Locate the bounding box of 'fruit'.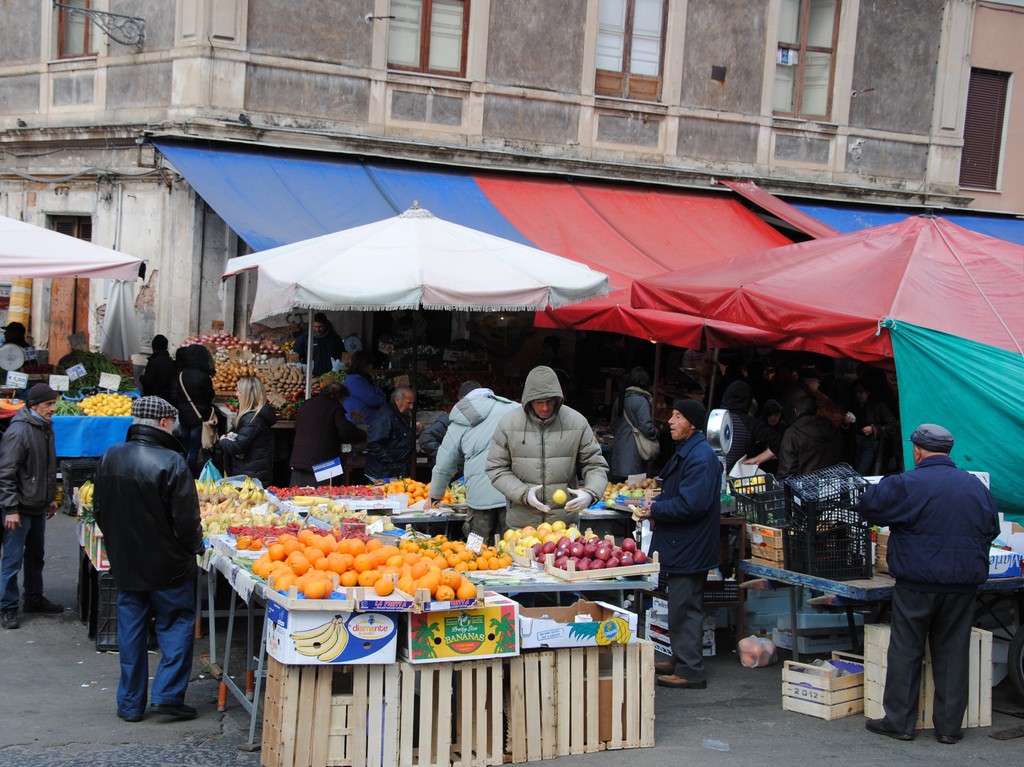
Bounding box: [552,489,567,505].
